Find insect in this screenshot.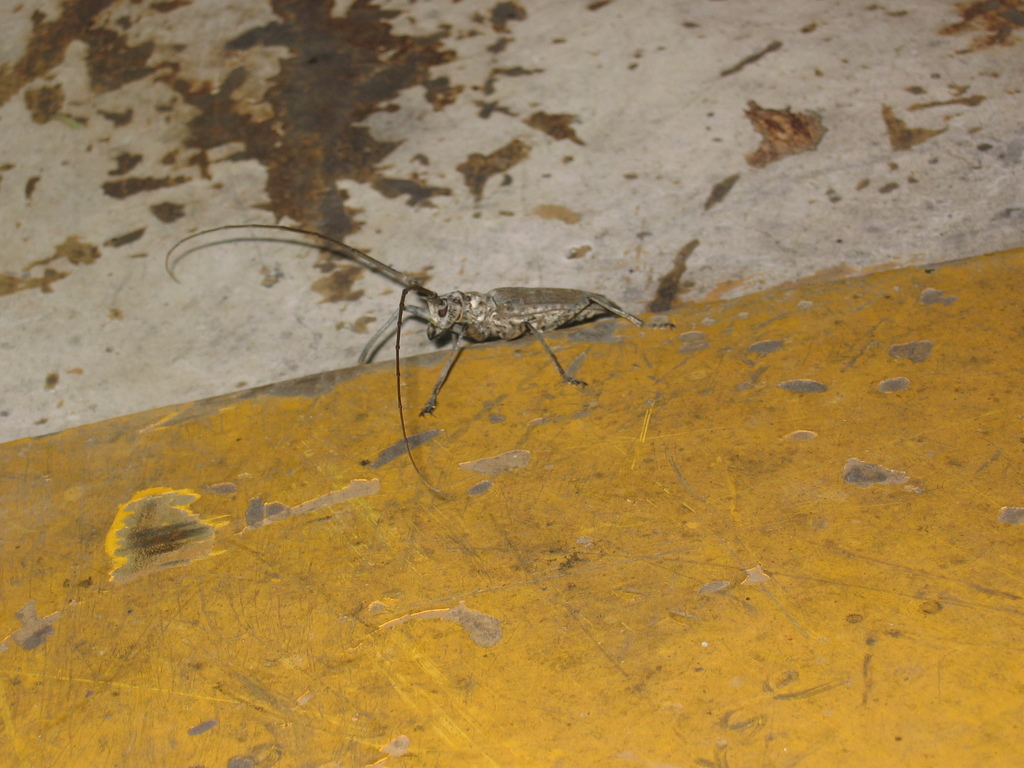
The bounding box for insect is left=161, top=225, right=673, bottom=492.
